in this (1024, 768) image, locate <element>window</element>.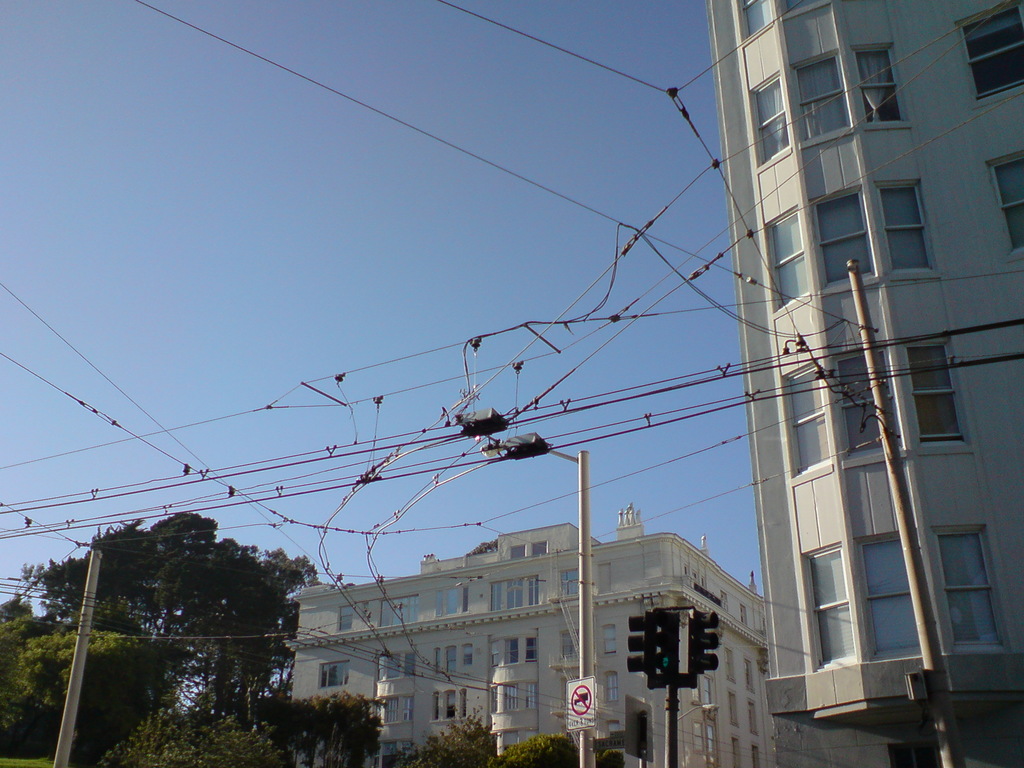
Bounding box: box=[871, 177, 934, 269].
